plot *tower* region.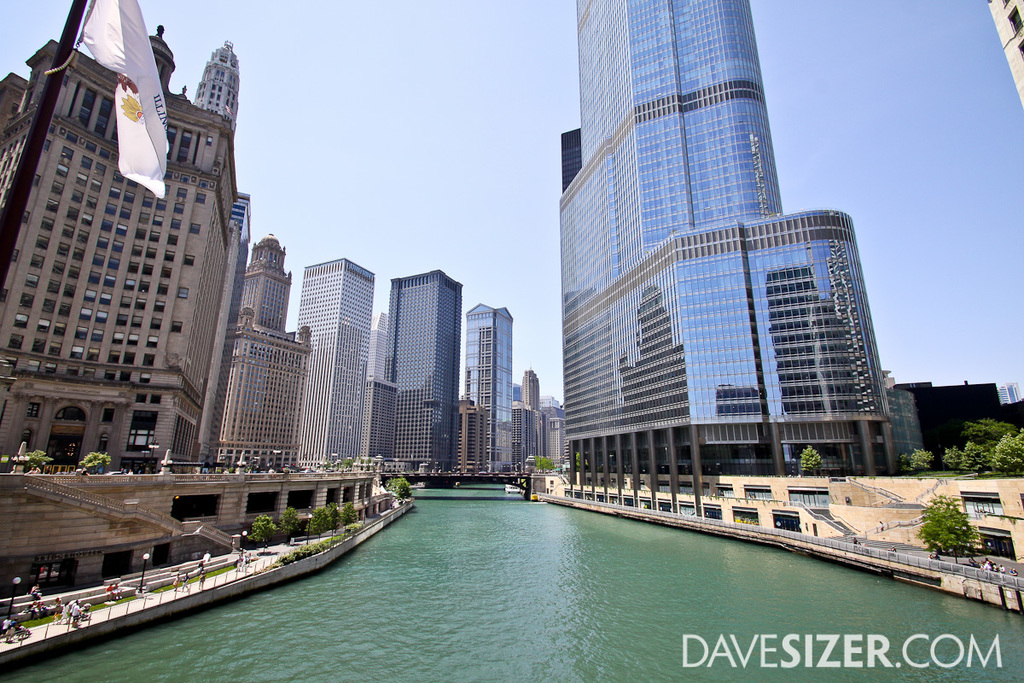
Plotted at [x1=191, y1=44, x2=248, y2=120].
